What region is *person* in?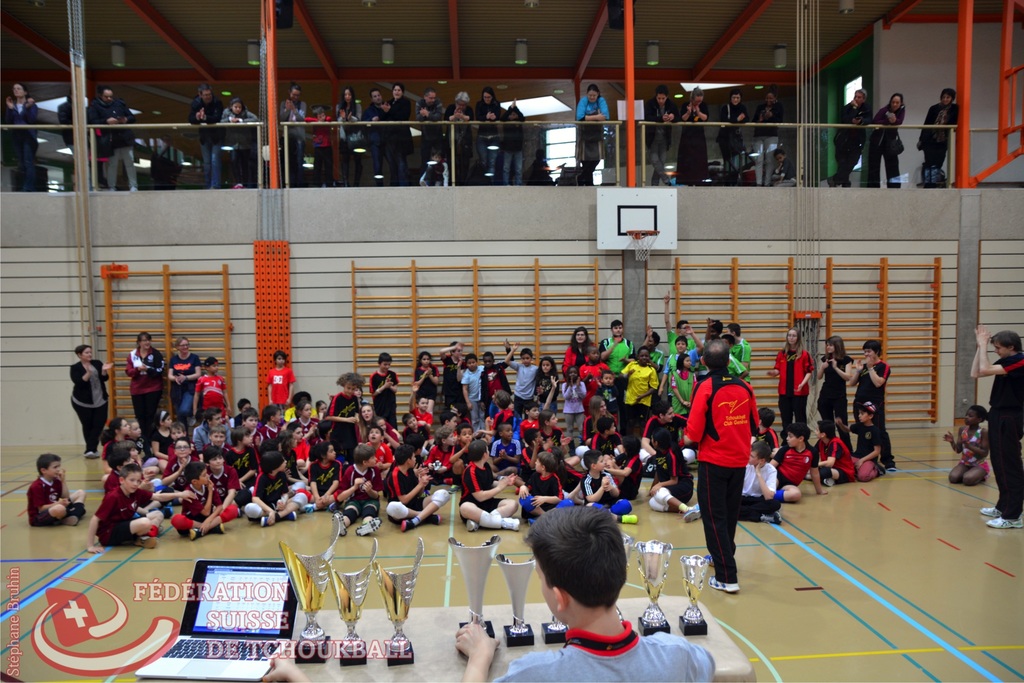
x1=402 y1=413 x2=436 y2=446.
